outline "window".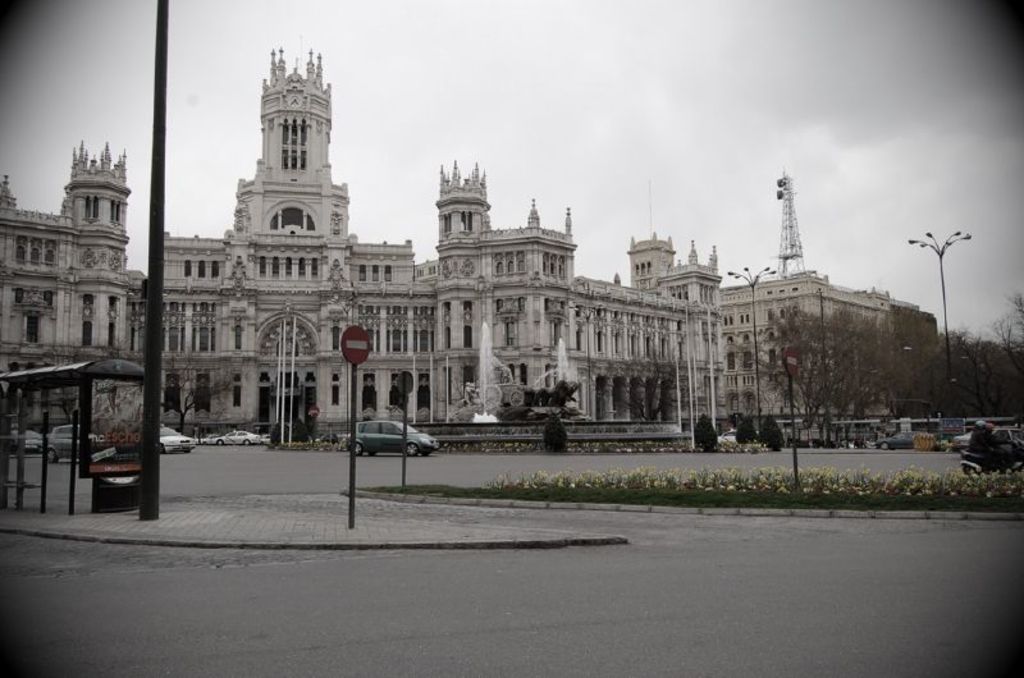
Outline: crop(197, 303, 218, 352).
